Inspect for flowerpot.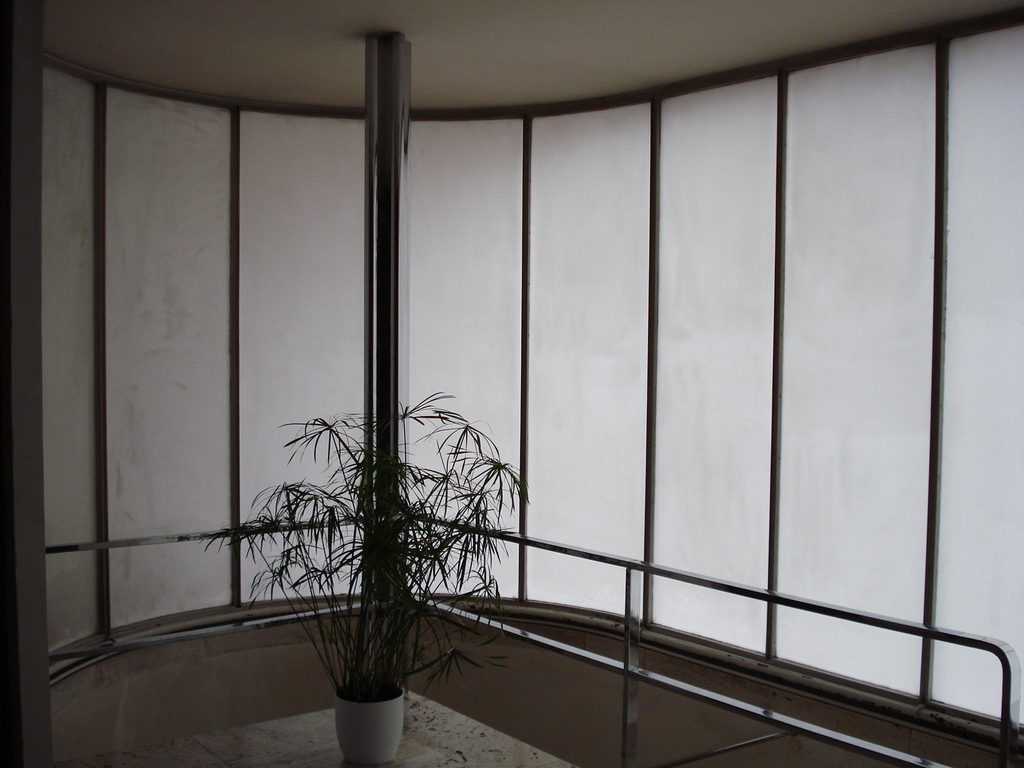
Inspection: 334:684:407:767.
